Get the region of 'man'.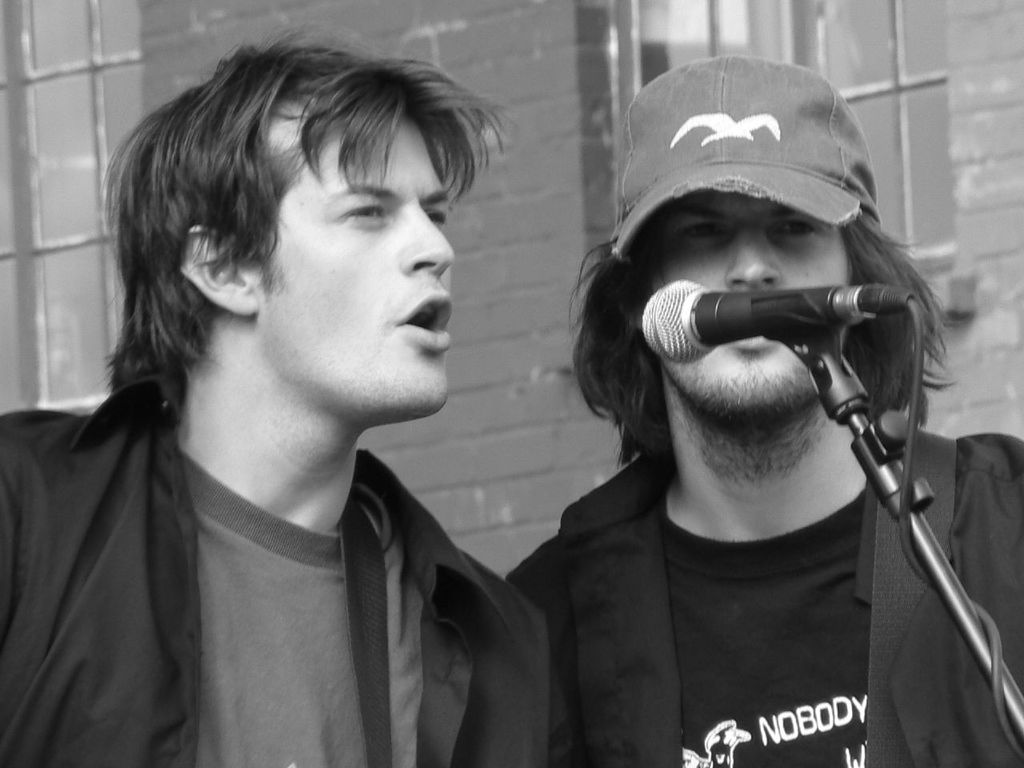
{"left": 460, "top": 50, "right": 1023, "bottom": 762}.
